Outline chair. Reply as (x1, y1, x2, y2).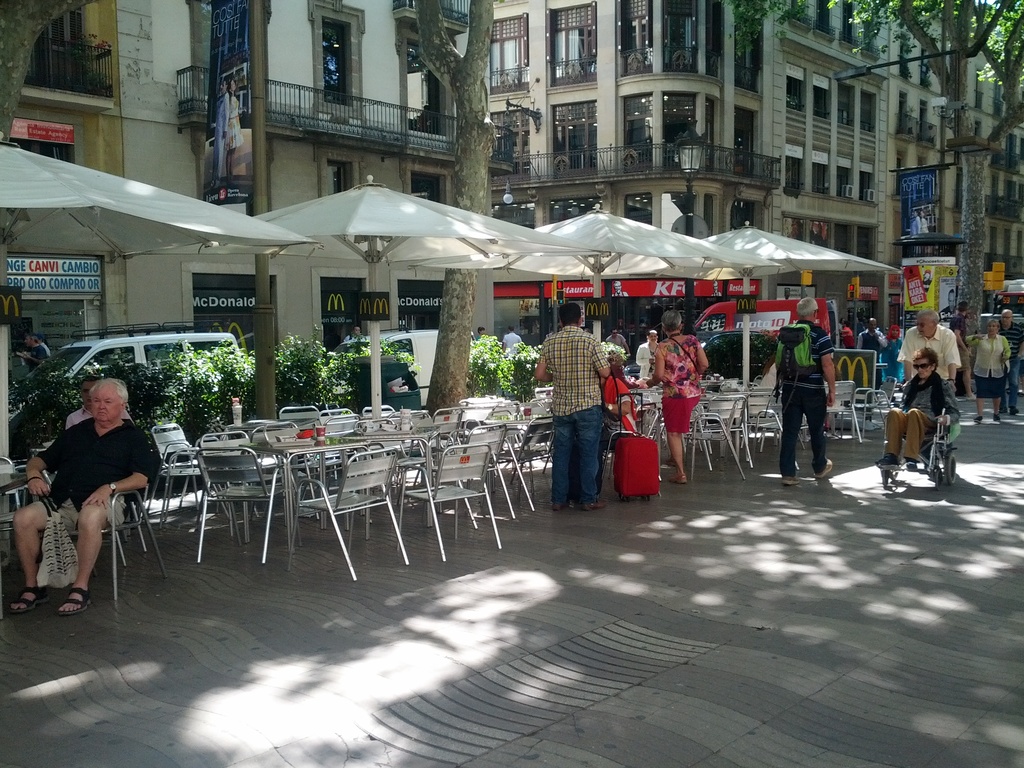
(392, 442, 501, 561).
